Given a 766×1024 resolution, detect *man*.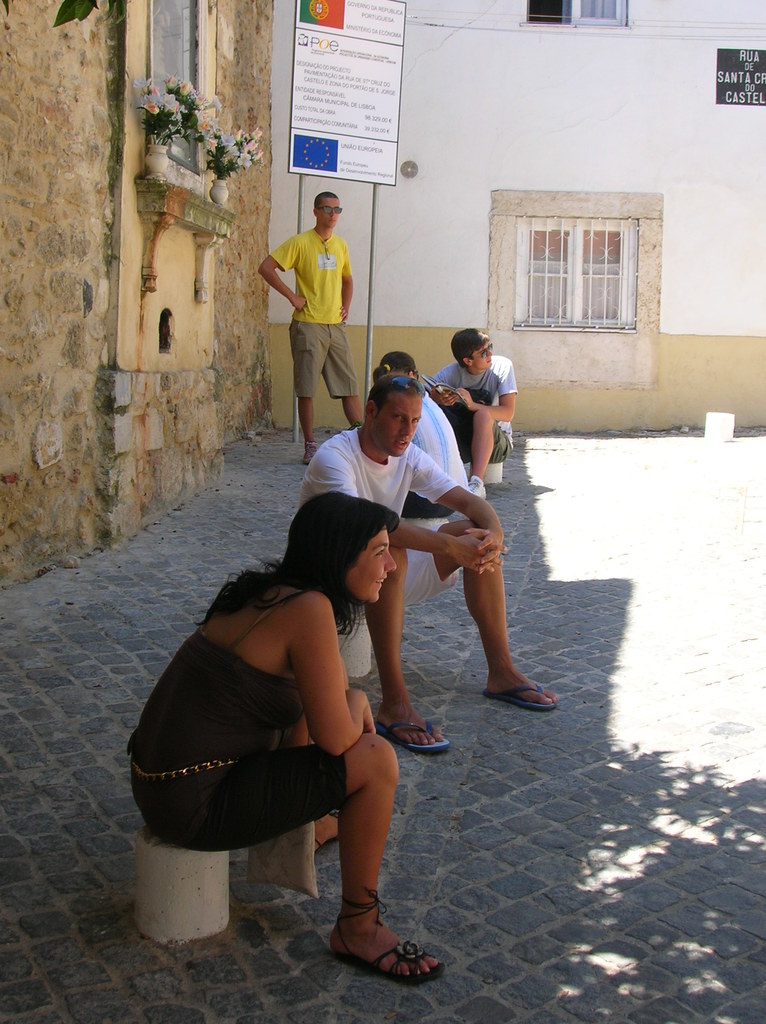
[x1=415, y1=323, x2=515, y2=498].
